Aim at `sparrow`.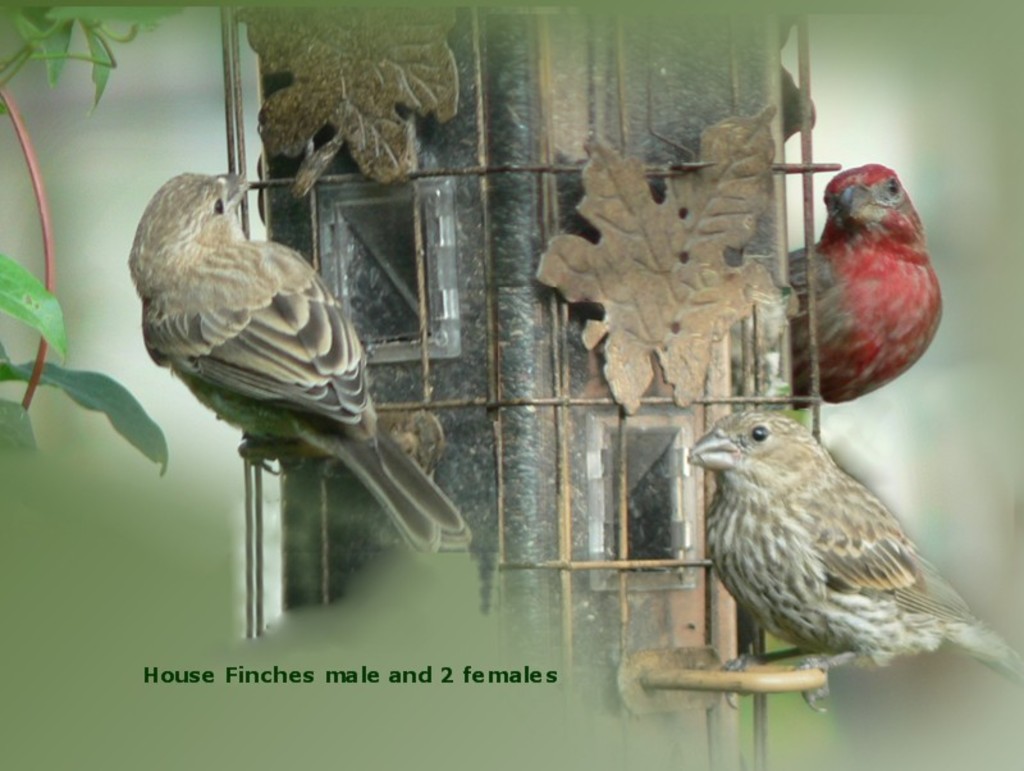
Aimed at box(687, 411, 1023, 713).
